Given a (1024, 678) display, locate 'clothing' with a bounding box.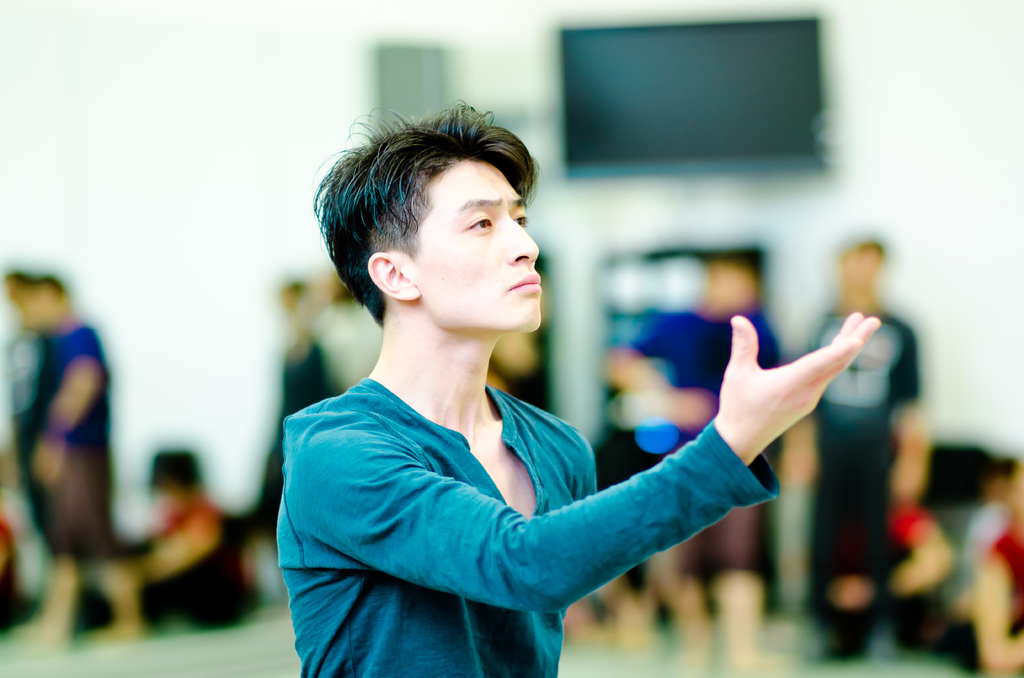
Located: <box>274,378,775,677</box>.
